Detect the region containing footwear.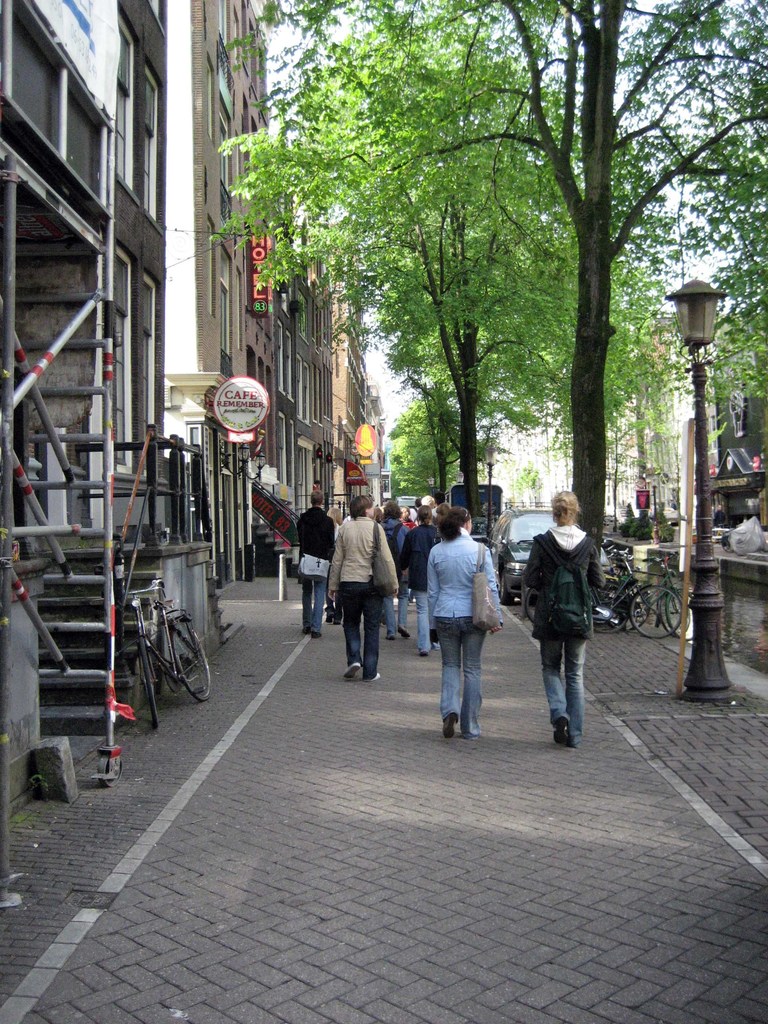
bbox=[396, 628, 408, 637].
